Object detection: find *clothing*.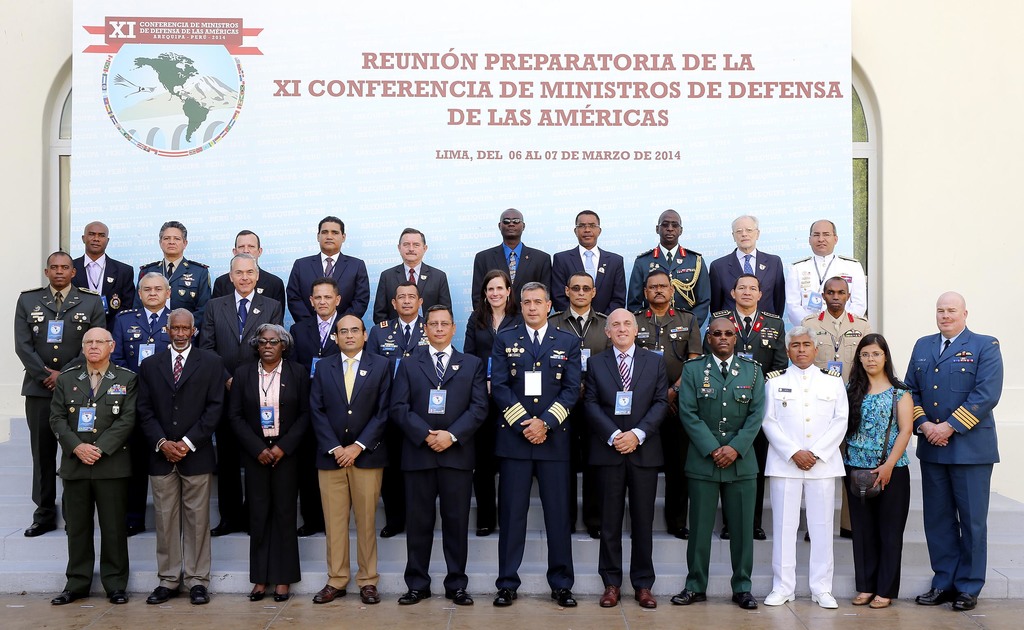
<bbox>361, 310, 424, 371</bbox>.
